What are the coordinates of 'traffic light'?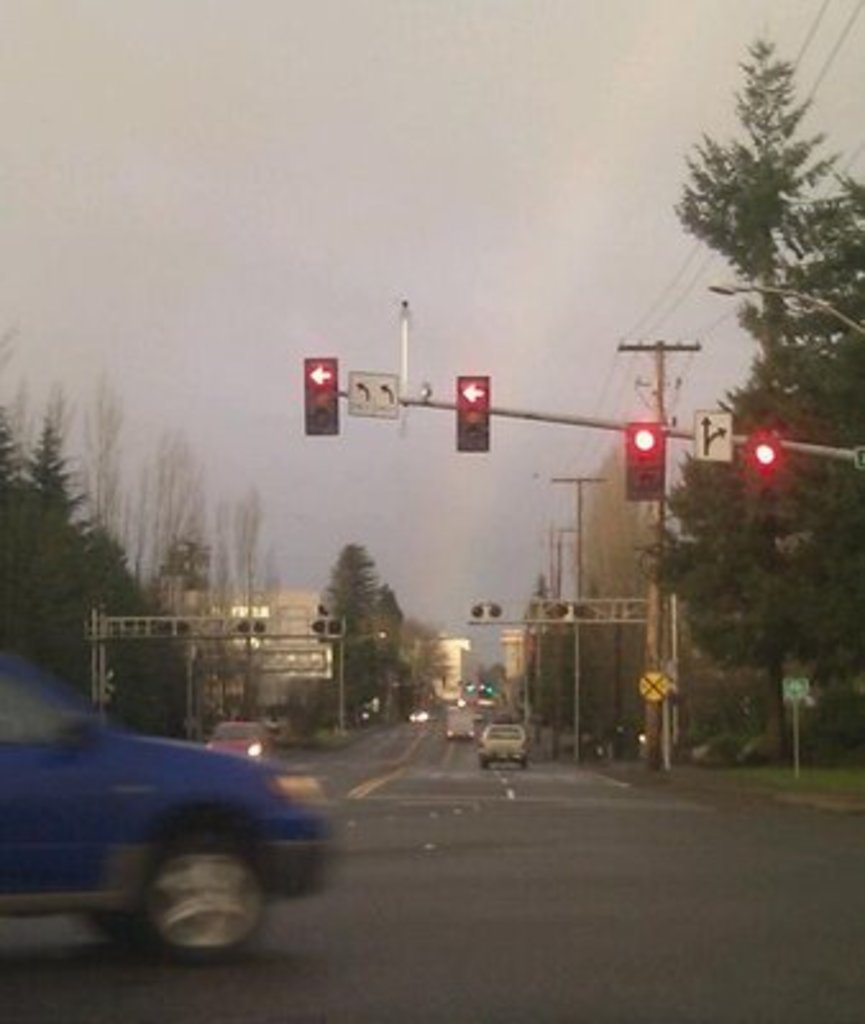
(x1=624, y1=422, x2=665, y2=502).
